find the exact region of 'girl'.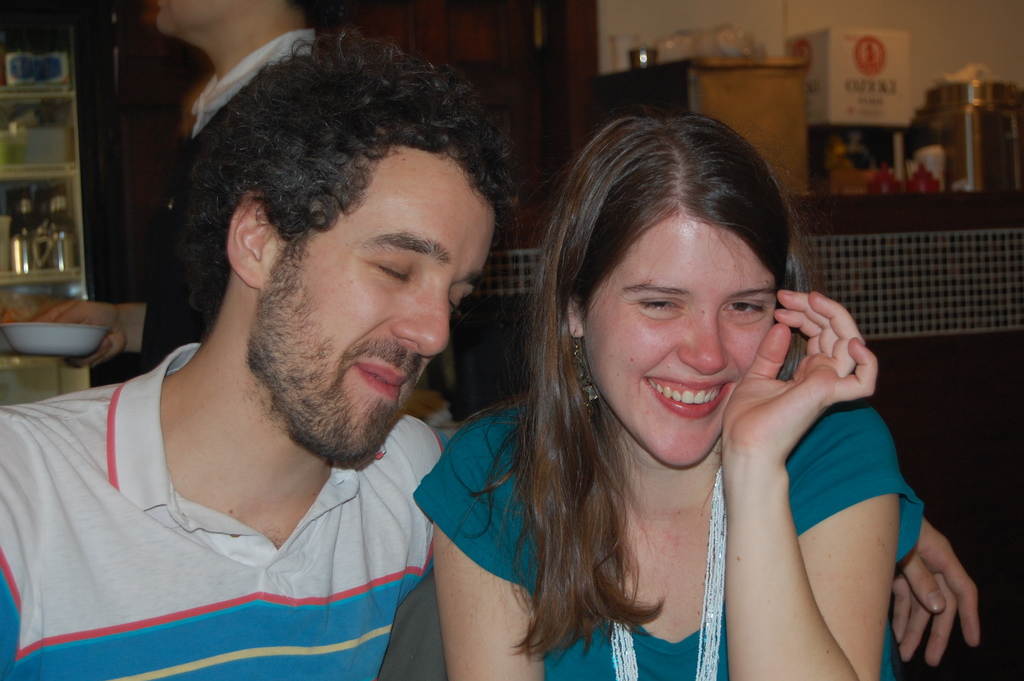
Exact region: Rect(413, 112, 925, 680).
